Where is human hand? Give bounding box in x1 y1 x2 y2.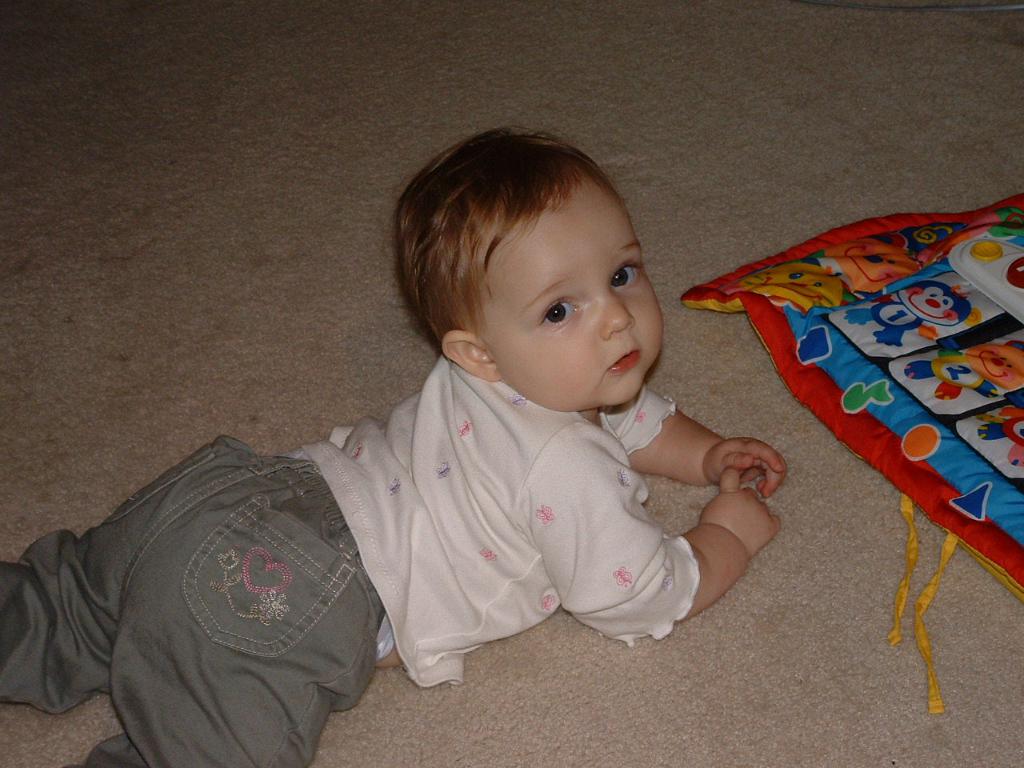
697 466 783 560.
